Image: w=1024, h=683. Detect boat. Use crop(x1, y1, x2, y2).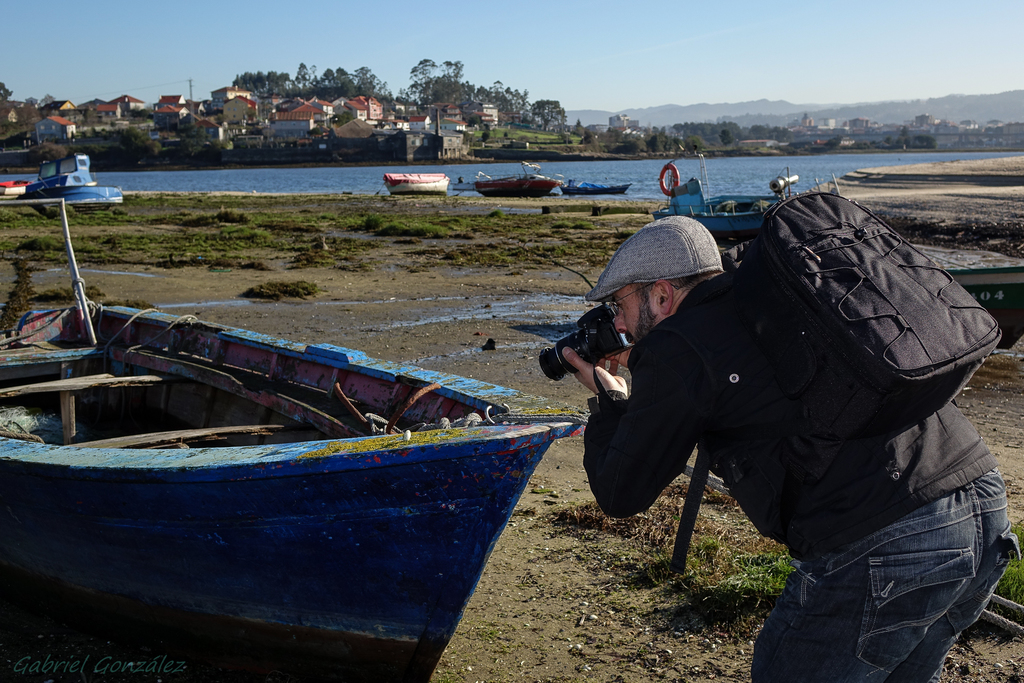
crop(0, 201, 595, 682).
